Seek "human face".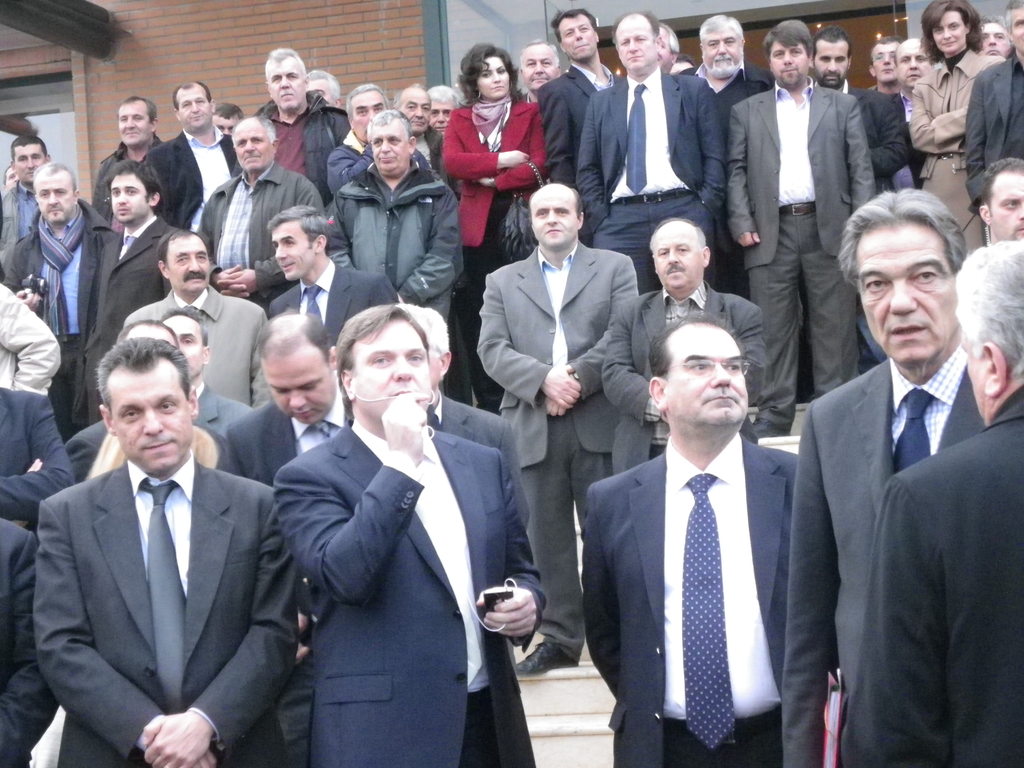
crop(352, 321, 431, 420).
